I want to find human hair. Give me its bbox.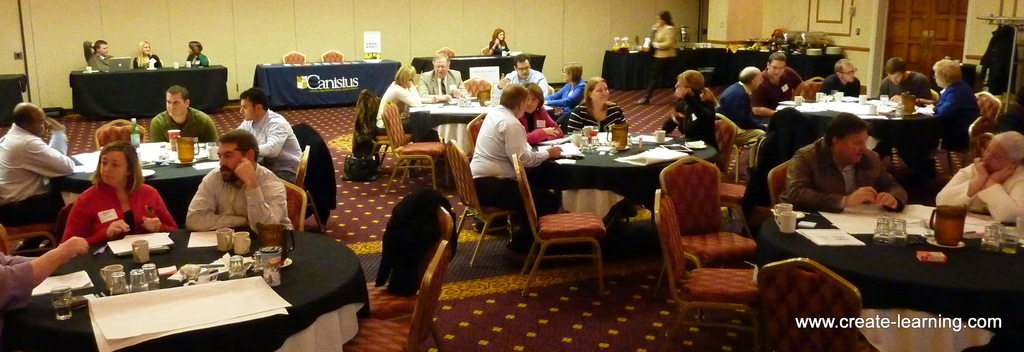
bbox(934, 60, 958, 86).
